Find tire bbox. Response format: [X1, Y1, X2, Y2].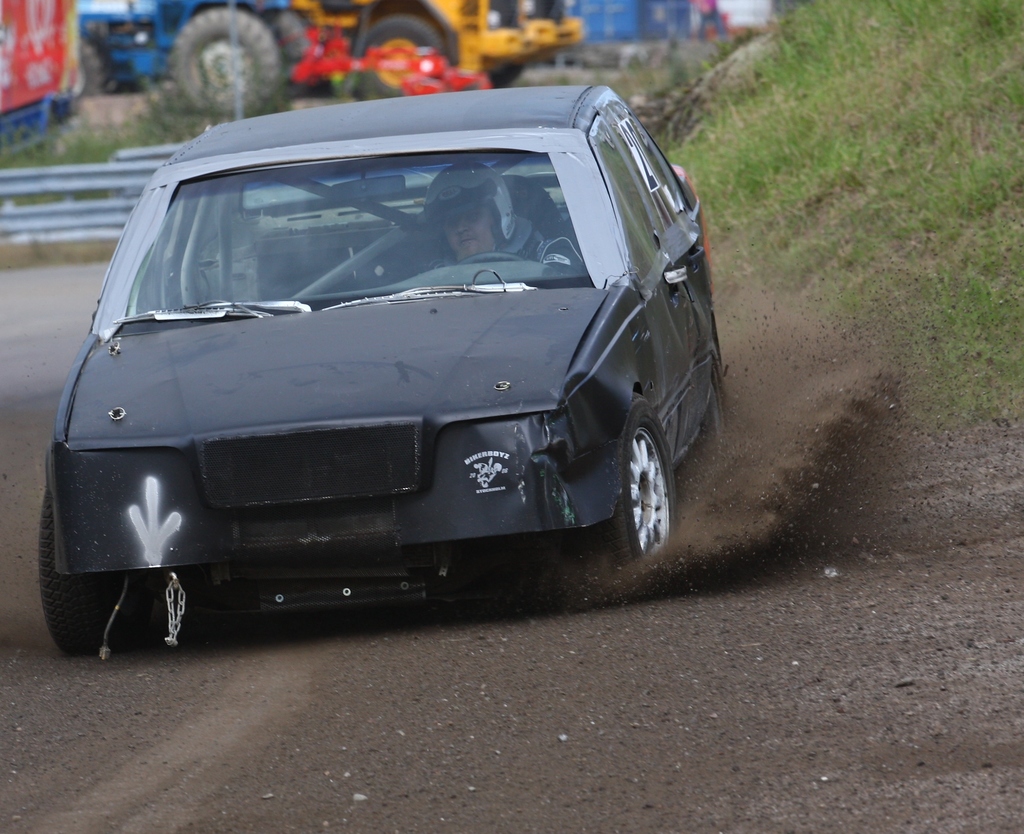
[365, 11, 451, 102].
